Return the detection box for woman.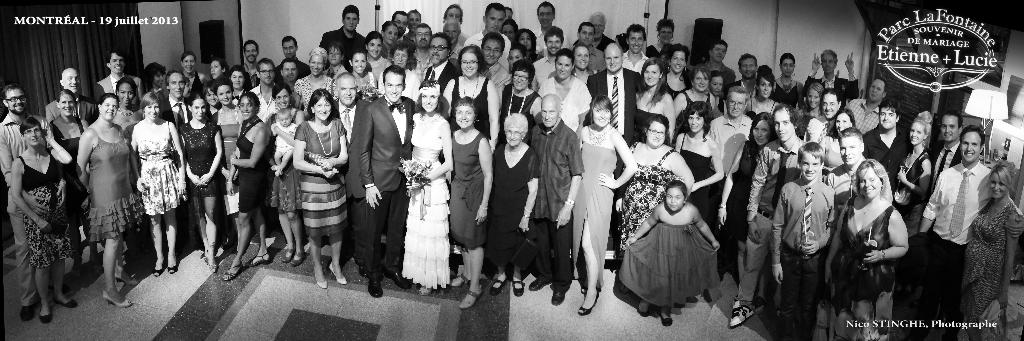
{"x1": 179, "y1": 50, "x2": 211, "y2": 105}.
